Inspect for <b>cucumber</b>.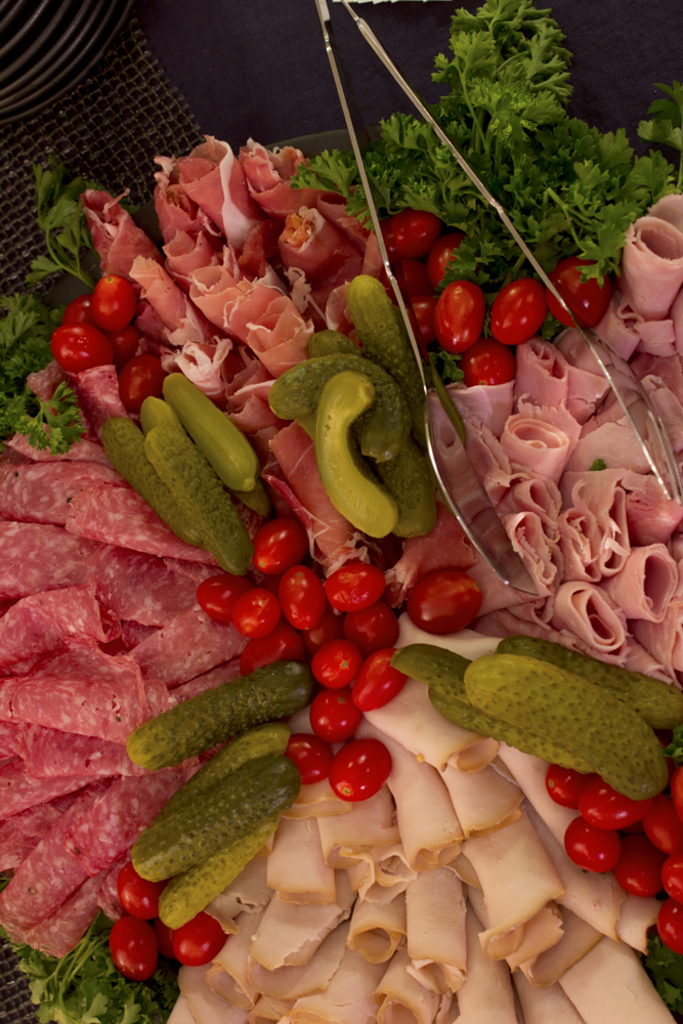
Inspection: box=[126, 654, 312, 768].
